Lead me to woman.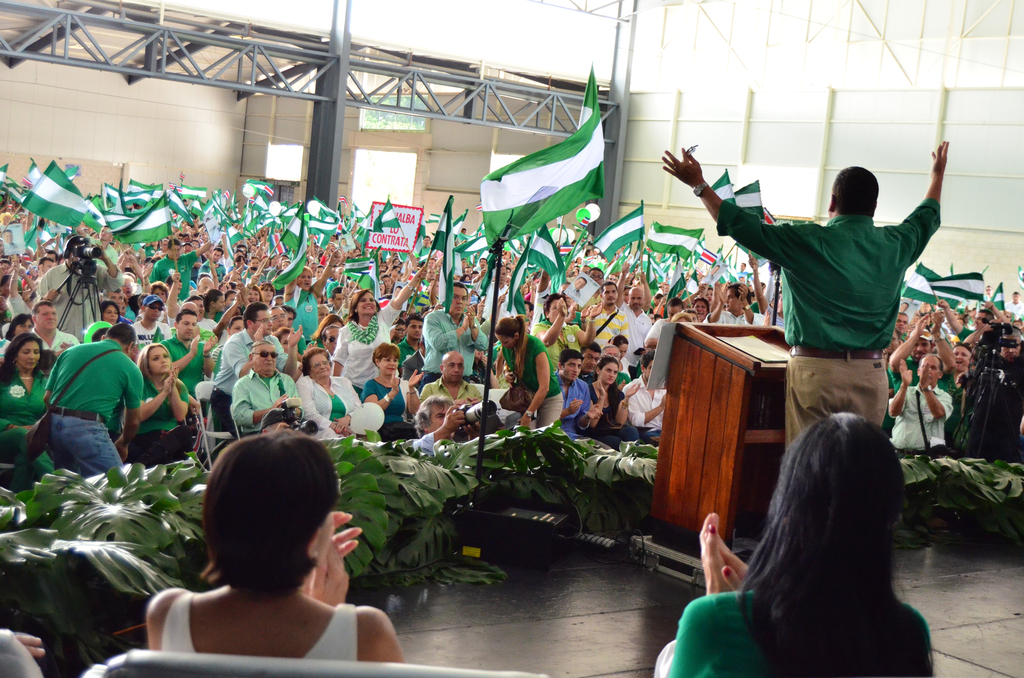
Lead to bbox=(120, 342, 191, 469).
